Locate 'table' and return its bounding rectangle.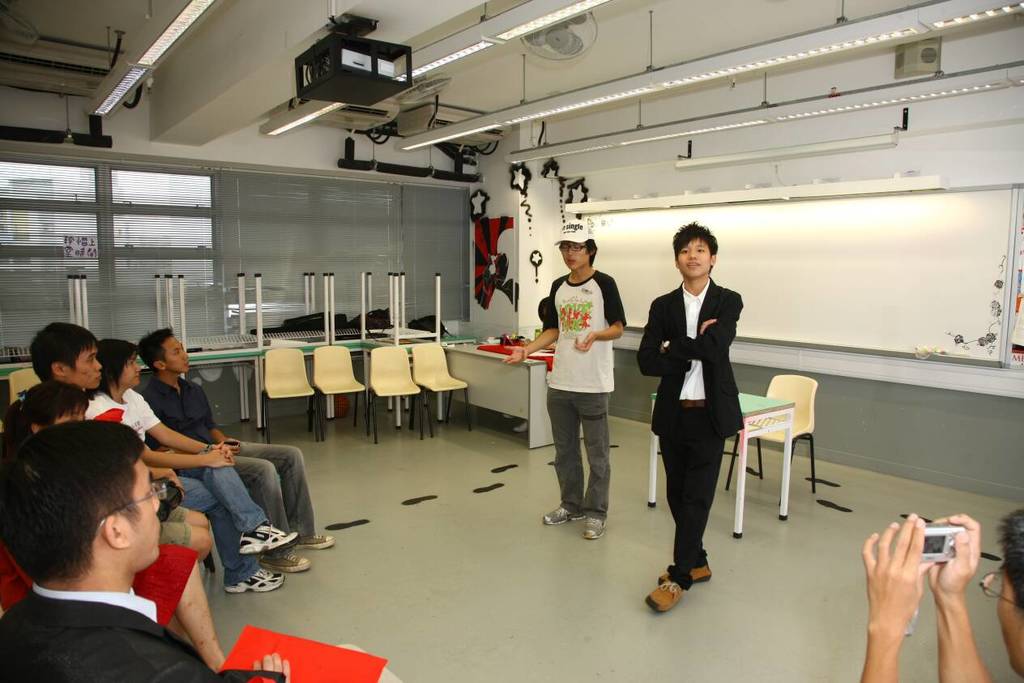
l=650, t=395, r=794, b=535.
